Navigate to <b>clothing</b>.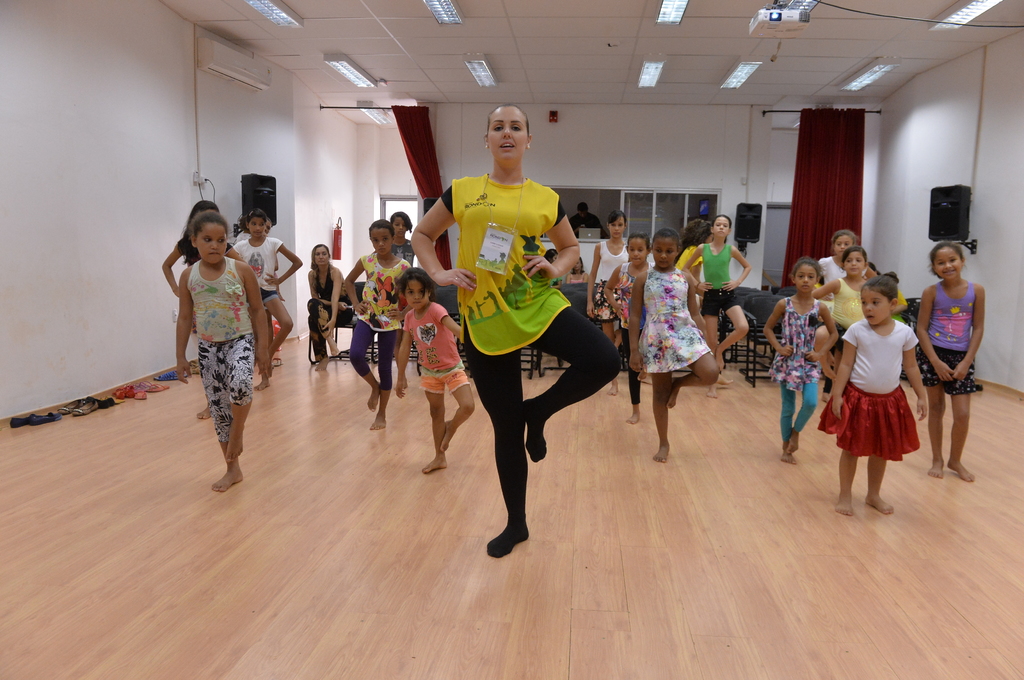
Navigation target: l=390, t=237, r=415, b=327.
